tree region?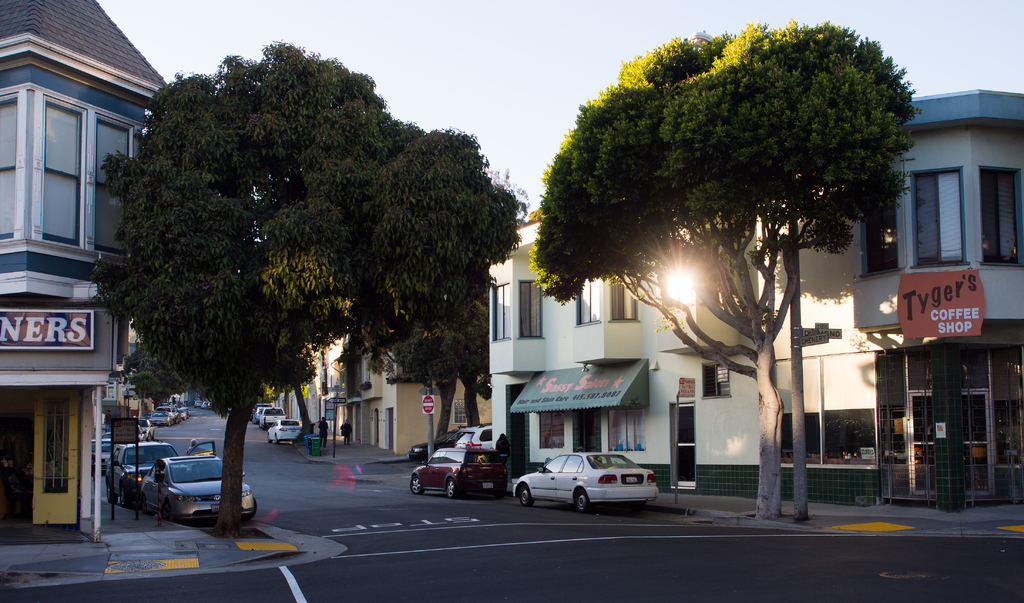
bbox=(525, 16, 922, 456)
